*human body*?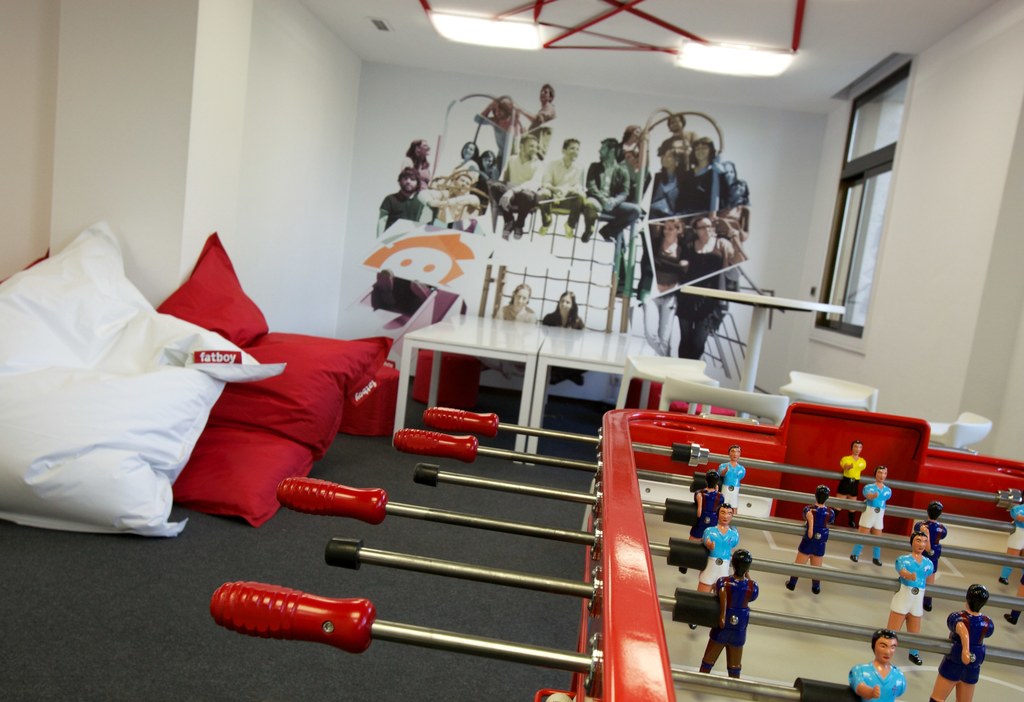
[858, 464, 891, 567]
